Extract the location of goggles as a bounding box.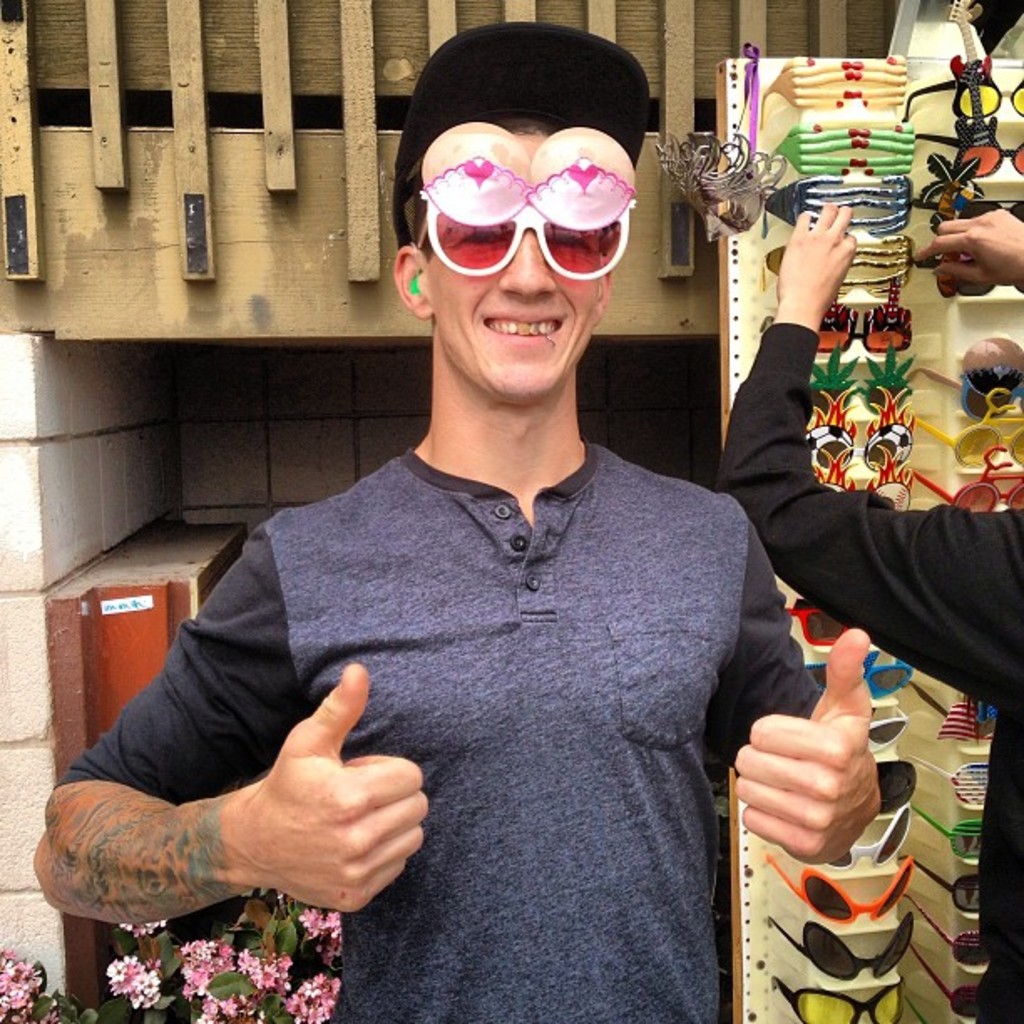
l=805, t=387, r=910, b=467.
